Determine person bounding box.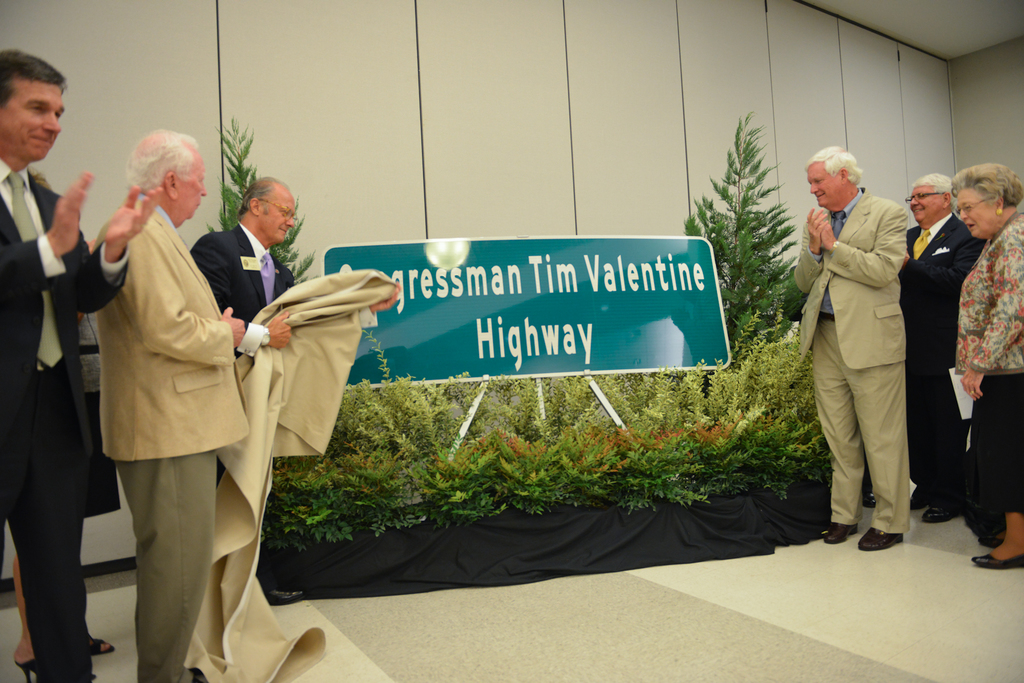
Determined: (951, 157, 1023, 574).
